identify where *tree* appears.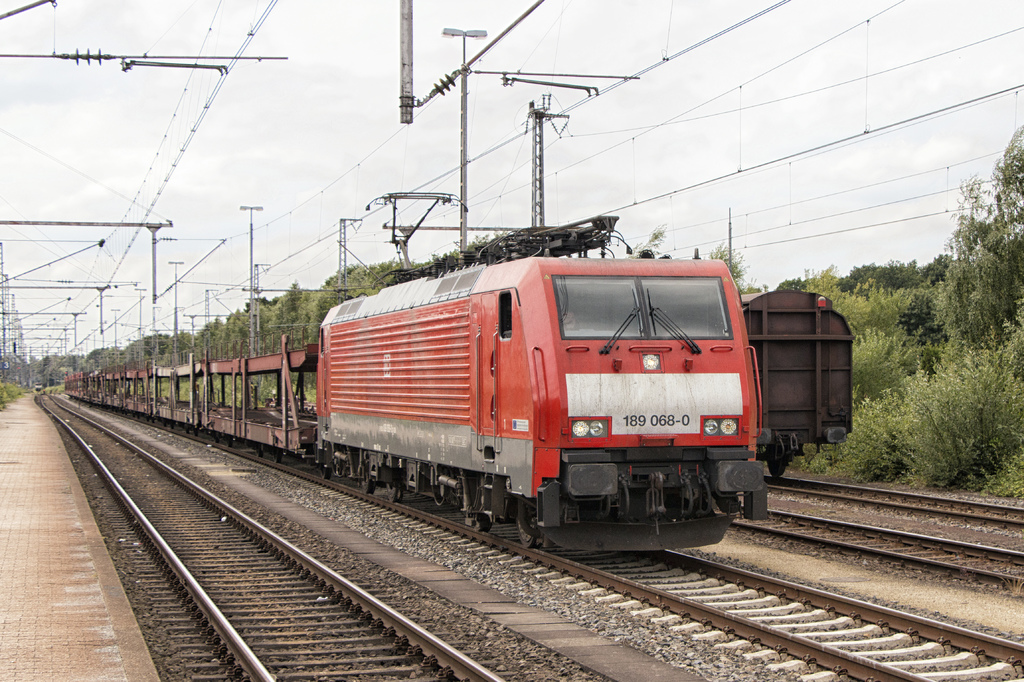
Appears at (x1=924, y1=118, x2=1023, y2=353).
